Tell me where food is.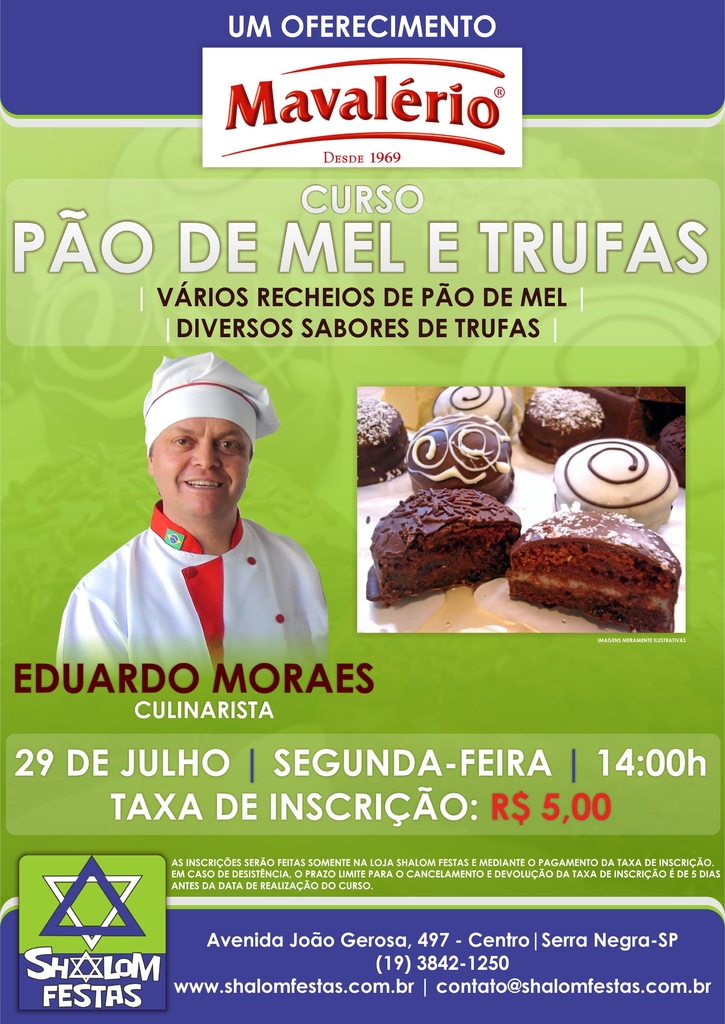
food is at BBox(517, 503, 688, 614).
